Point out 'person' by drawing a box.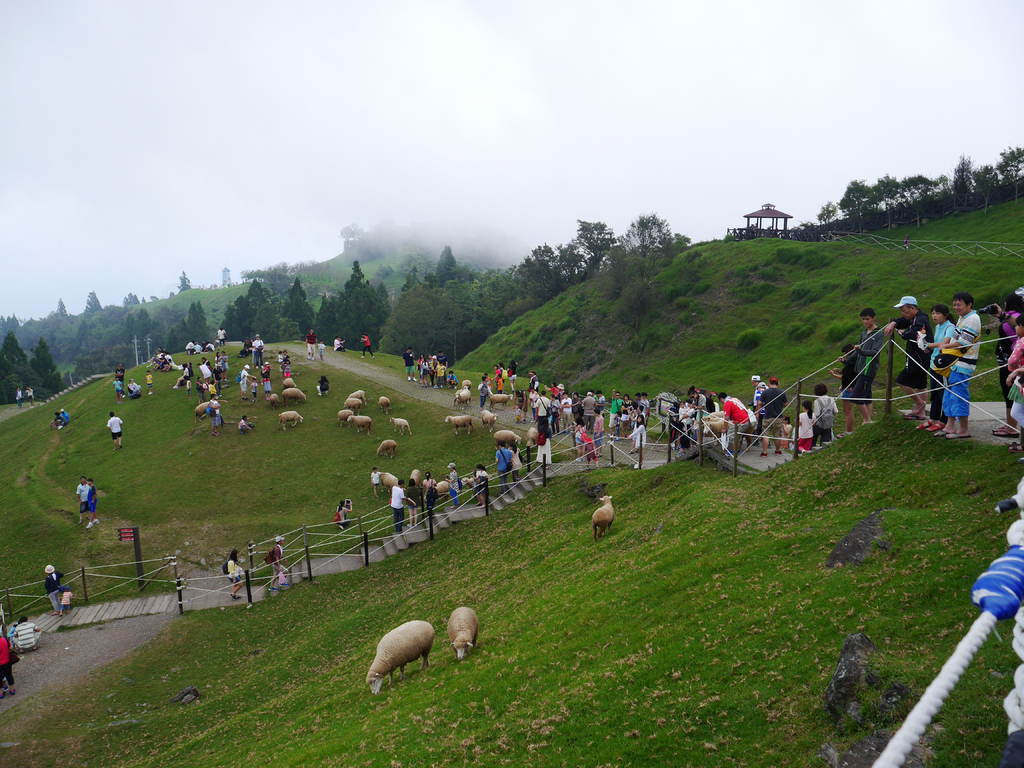
BBox(75, 475, 91, 522).
